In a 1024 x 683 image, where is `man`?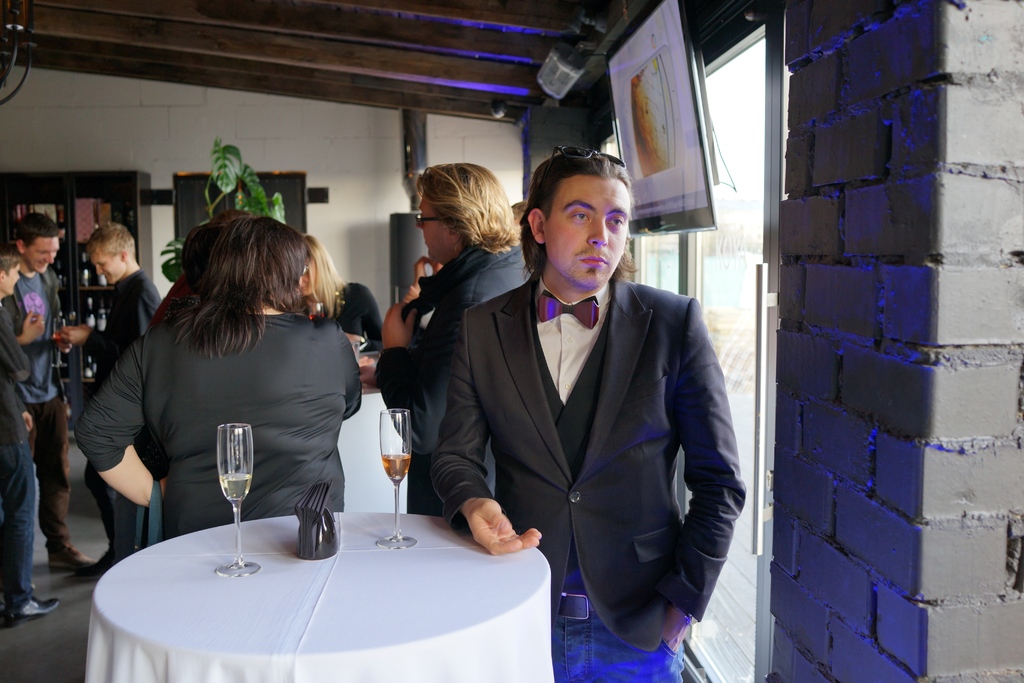
detection(431, 142, 745, 682).
